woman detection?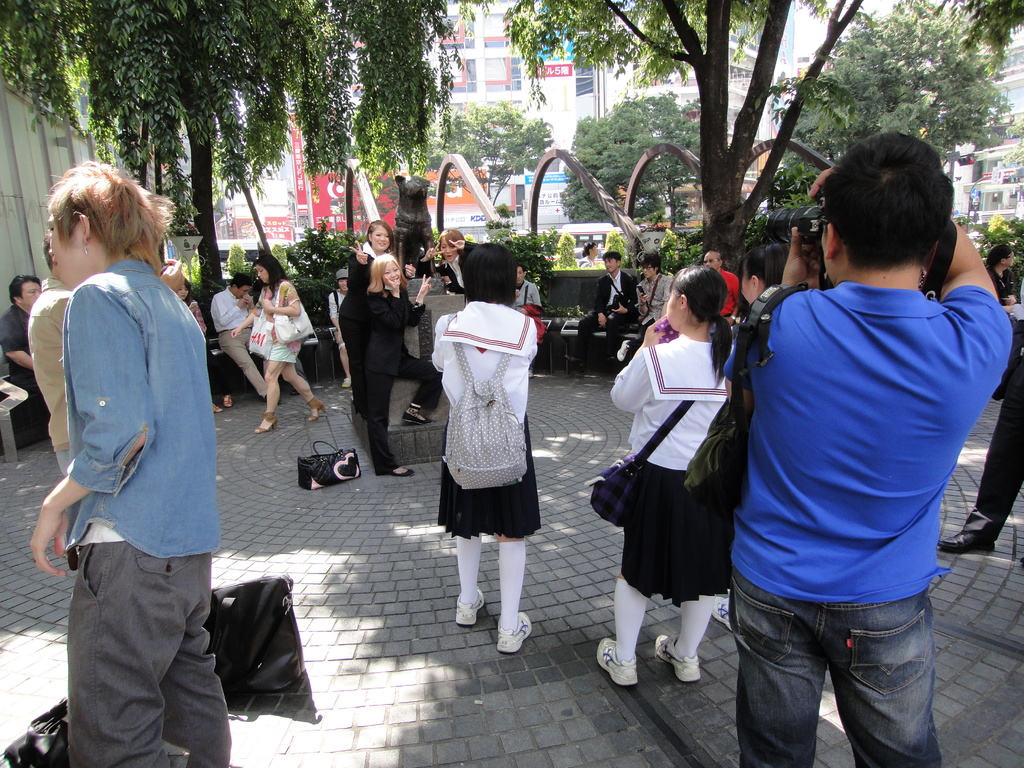
<bbox>332, 217, 398, 404</bbox>
